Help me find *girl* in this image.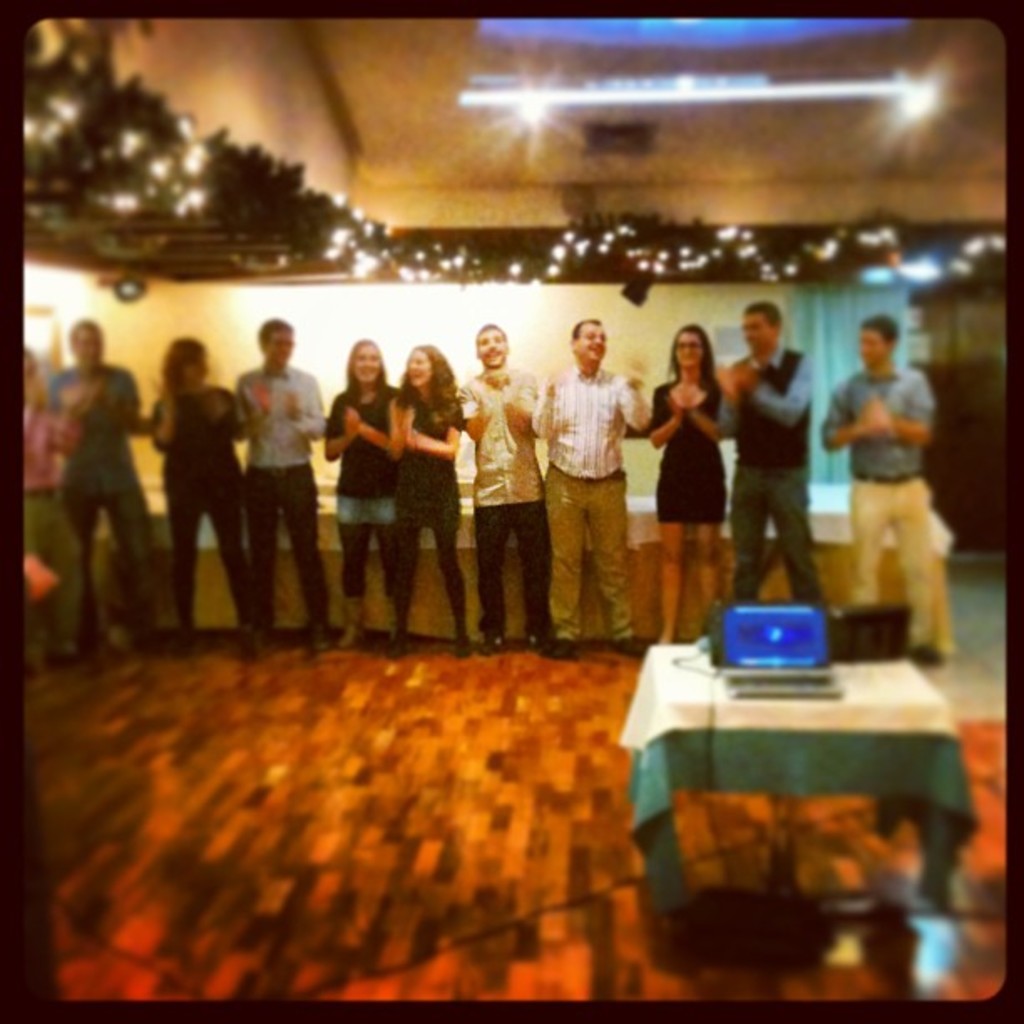
Found it: (left=403, top=343, right=470, bottom=654).
